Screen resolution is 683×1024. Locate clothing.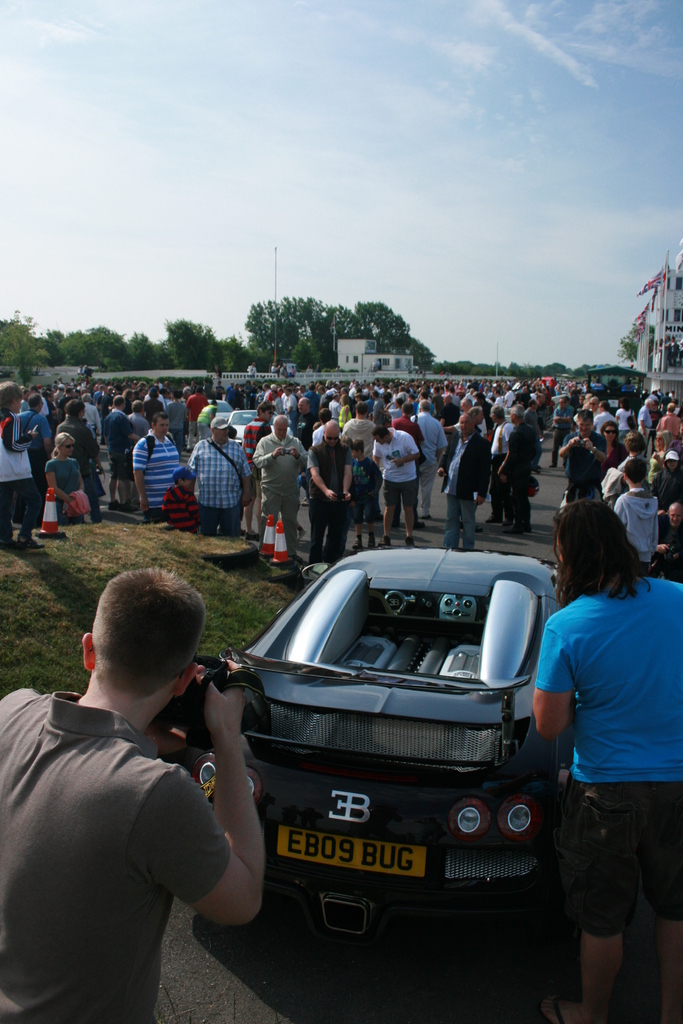
447 391 461 409.
